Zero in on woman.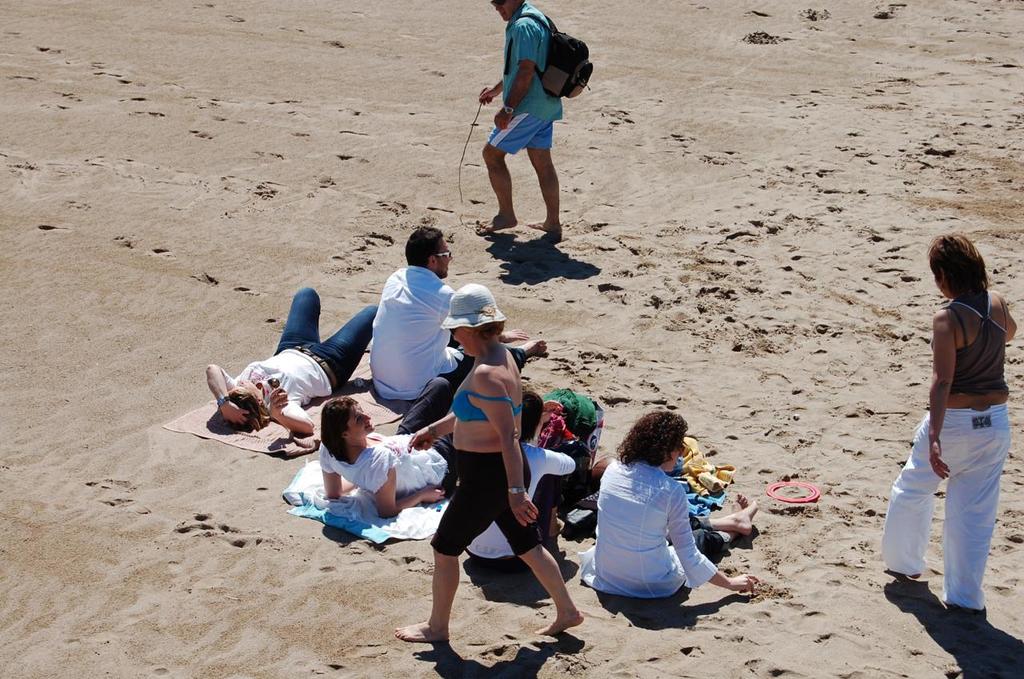
Zeroed in: {"x1": 593, "y1": 405, "x2": 744, "y2": 622}.
